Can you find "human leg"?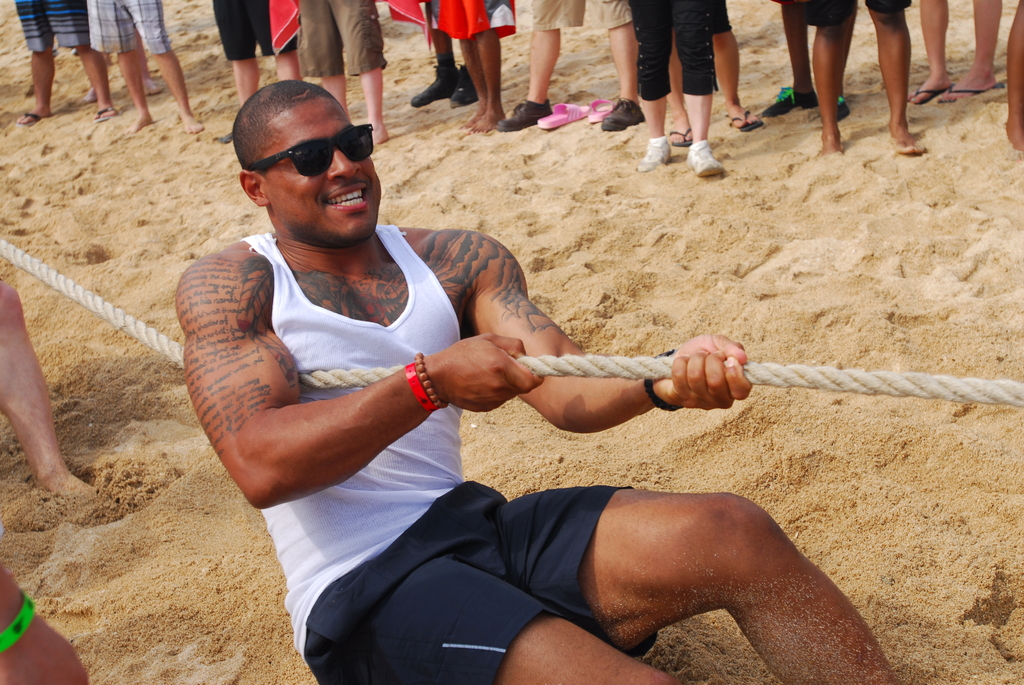
Yes, bounding box: (502, 483, 895, 684).
